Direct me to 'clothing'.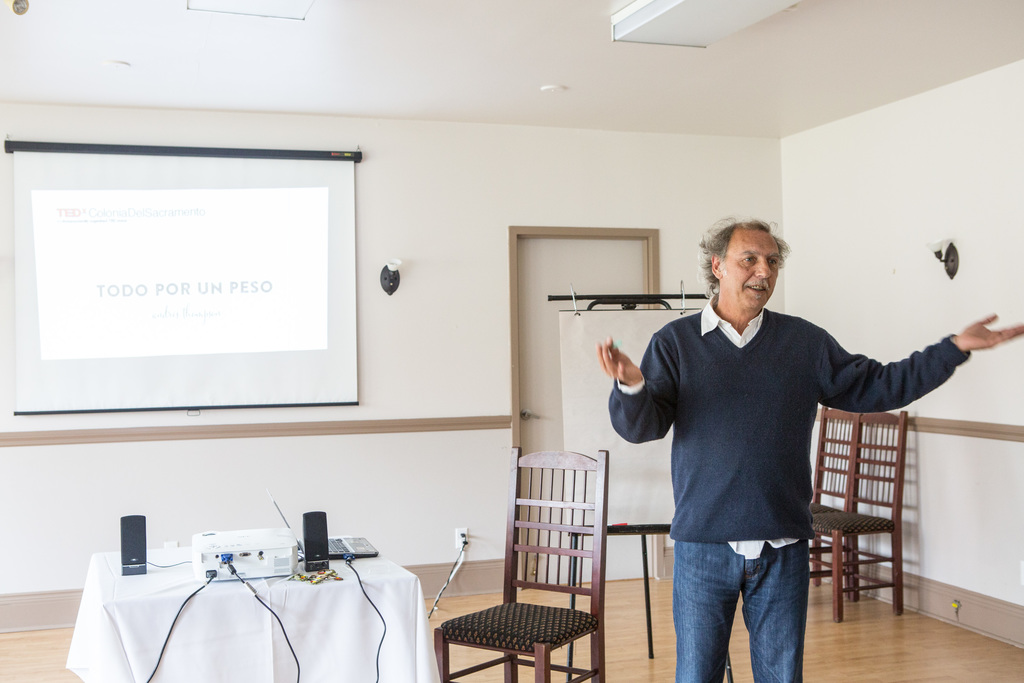
Direction: (x1=673, y1=541, x2=800, y2=682).
